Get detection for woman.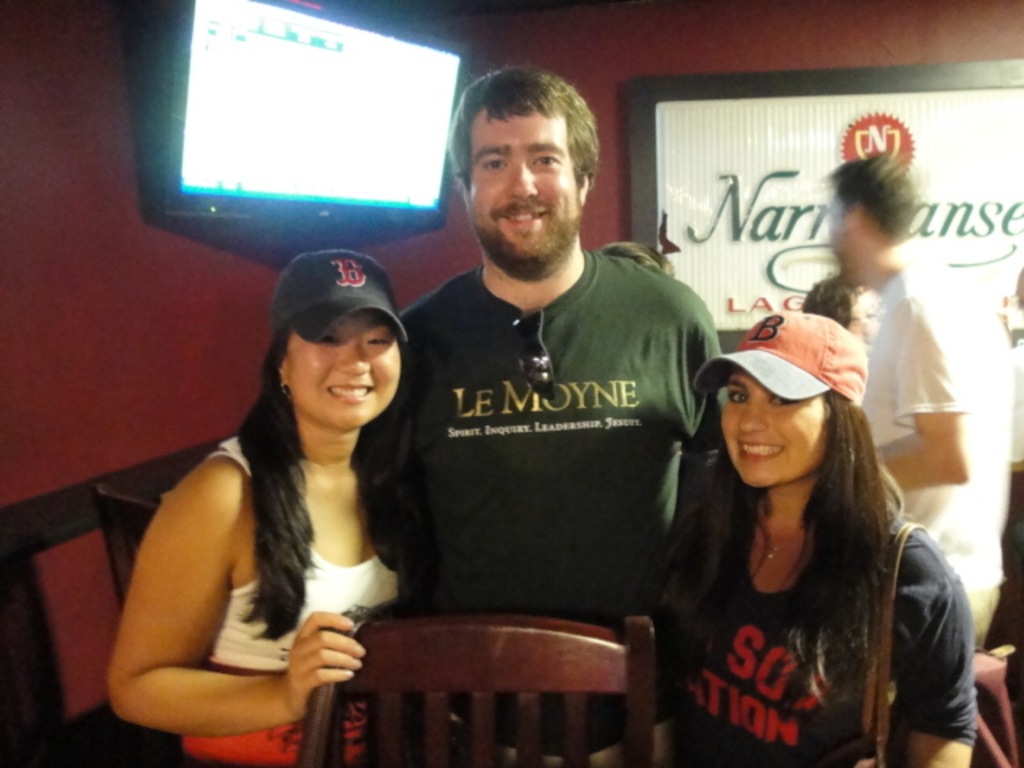
Detection: (643, 282, 962, 767).
